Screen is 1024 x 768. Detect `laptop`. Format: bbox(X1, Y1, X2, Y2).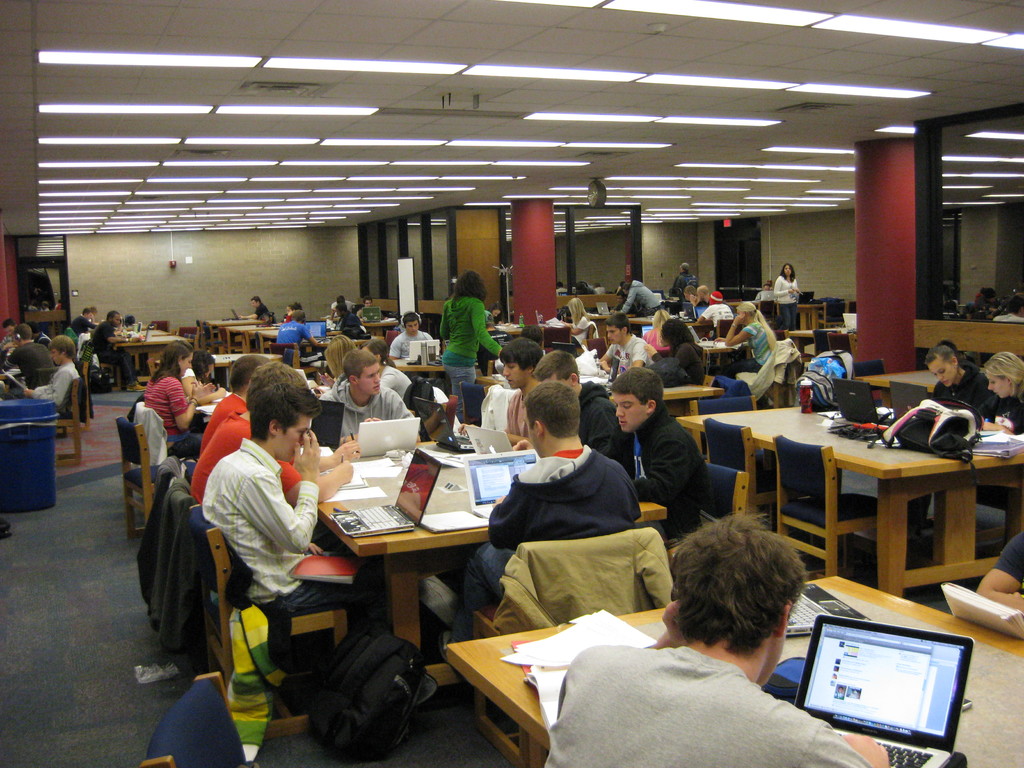
bbox(465, 428, 513, 454).
